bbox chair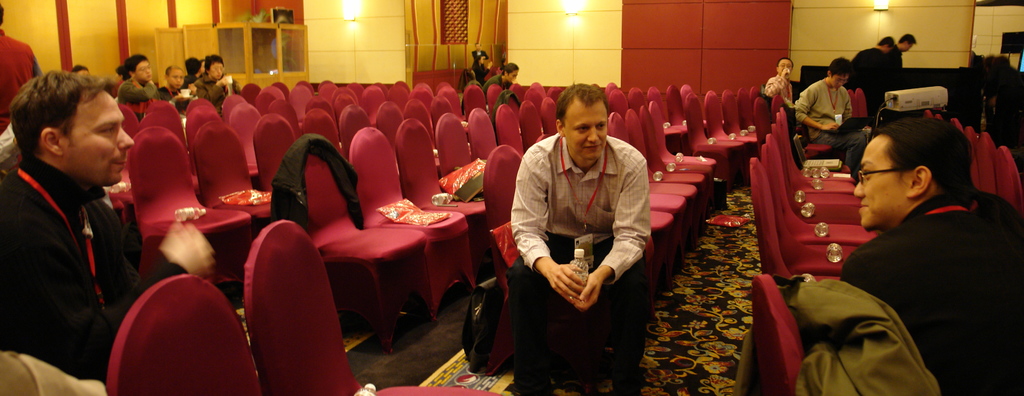
Rect(97, 262, 280, 395)
